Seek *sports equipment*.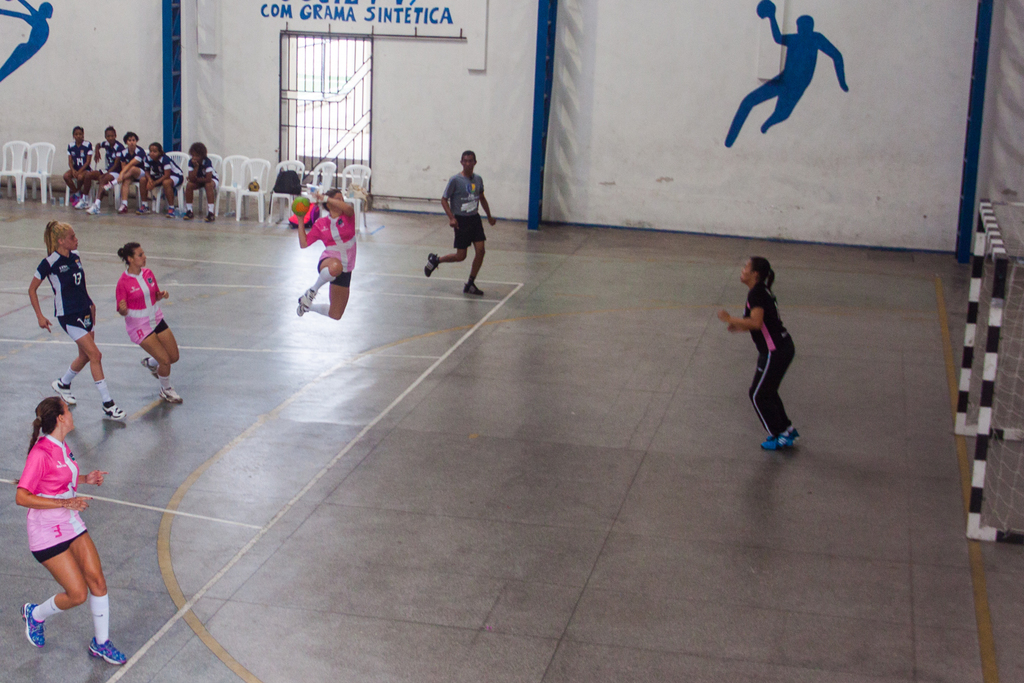
[291, 195, 310, 218].
